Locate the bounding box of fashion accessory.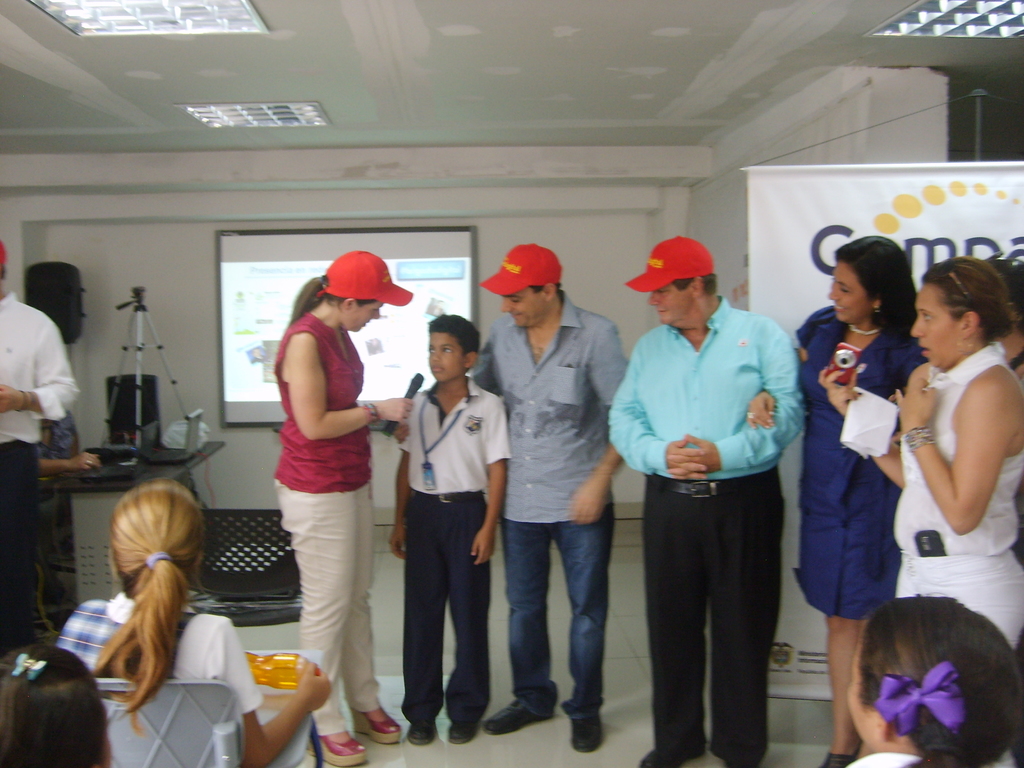
Bounding box: bbox=[623, 234, 716, 290].
